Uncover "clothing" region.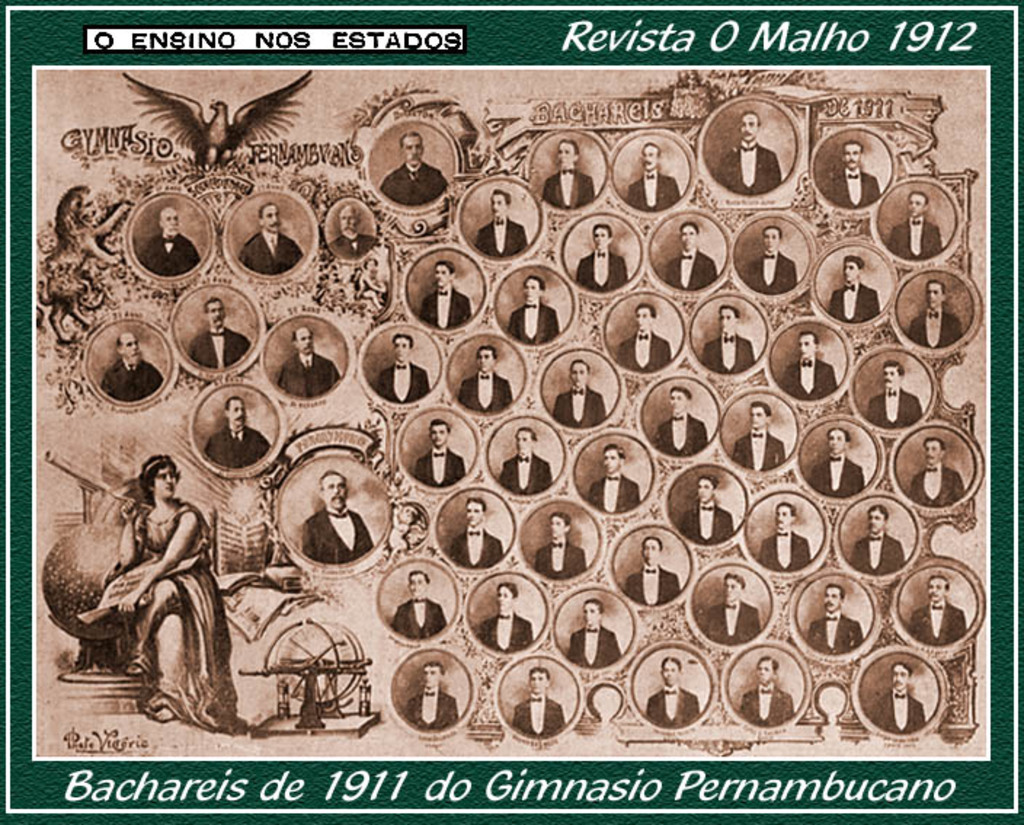
Uncovered: {"x1": 679, "y1": 502, "x2": 732, "y2": 544}.
